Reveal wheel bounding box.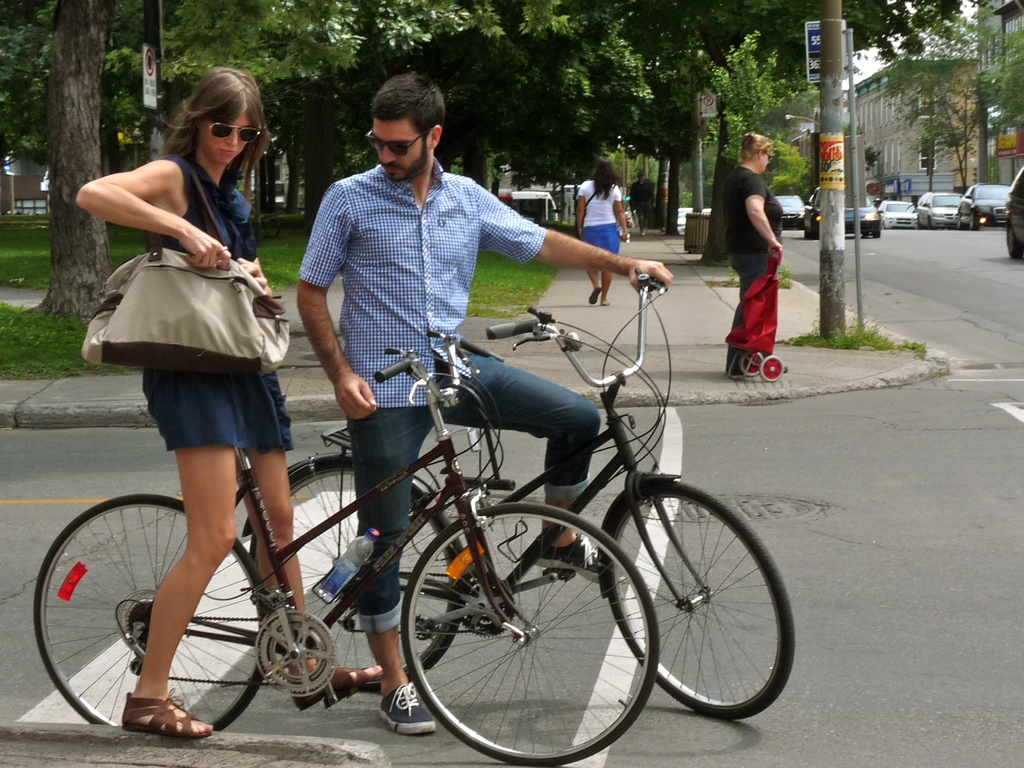
Revealed: box(953, 217, 963, 234).
